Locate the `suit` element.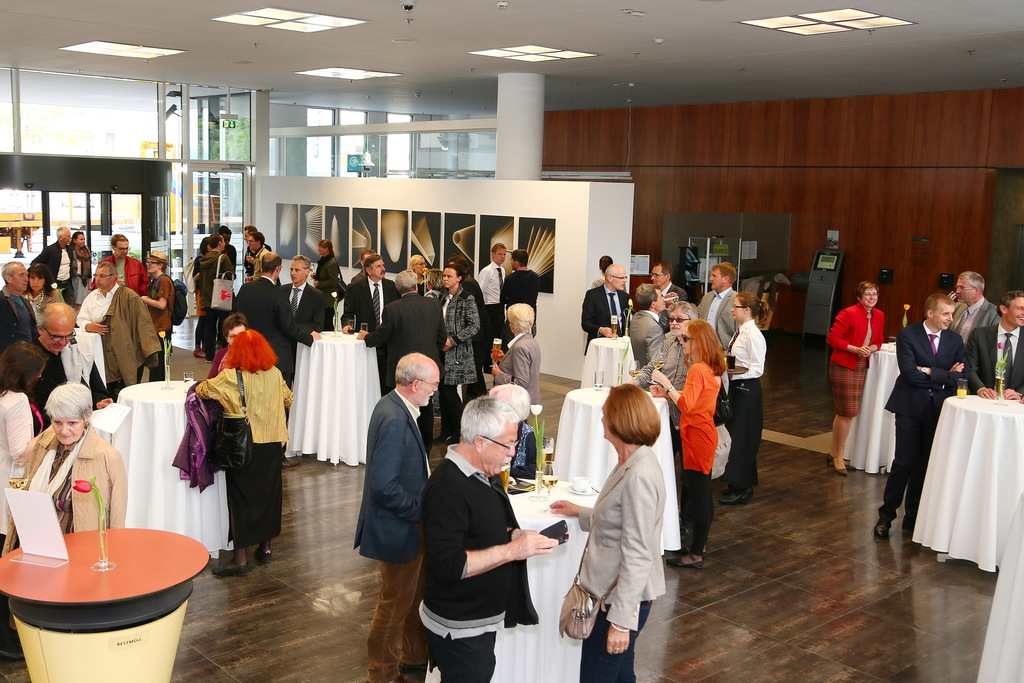
Element bbox: region(351, 391, 430, 679).
